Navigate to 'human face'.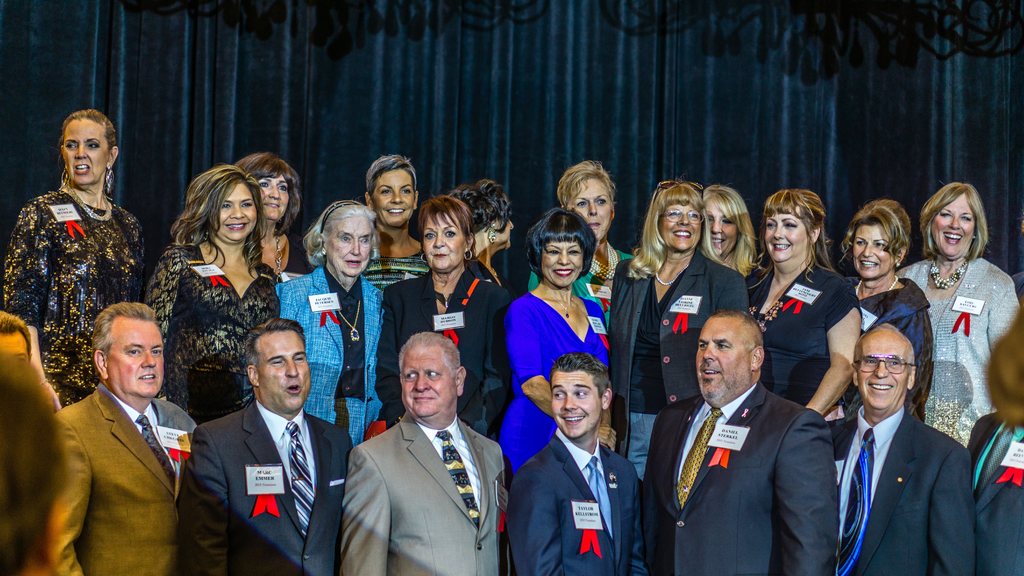
Navigation target: bbox=[398, 349, 457, 420].
